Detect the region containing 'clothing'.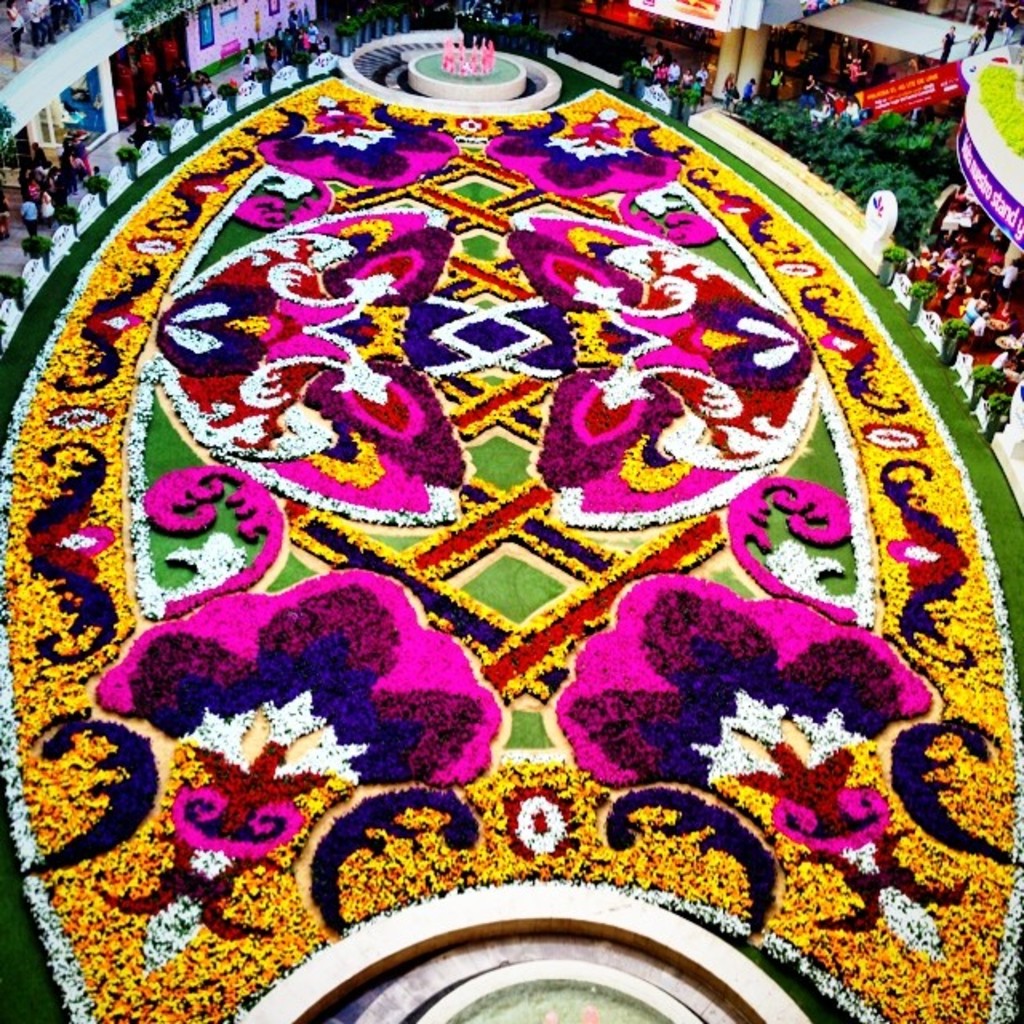
725/82/731/99.
